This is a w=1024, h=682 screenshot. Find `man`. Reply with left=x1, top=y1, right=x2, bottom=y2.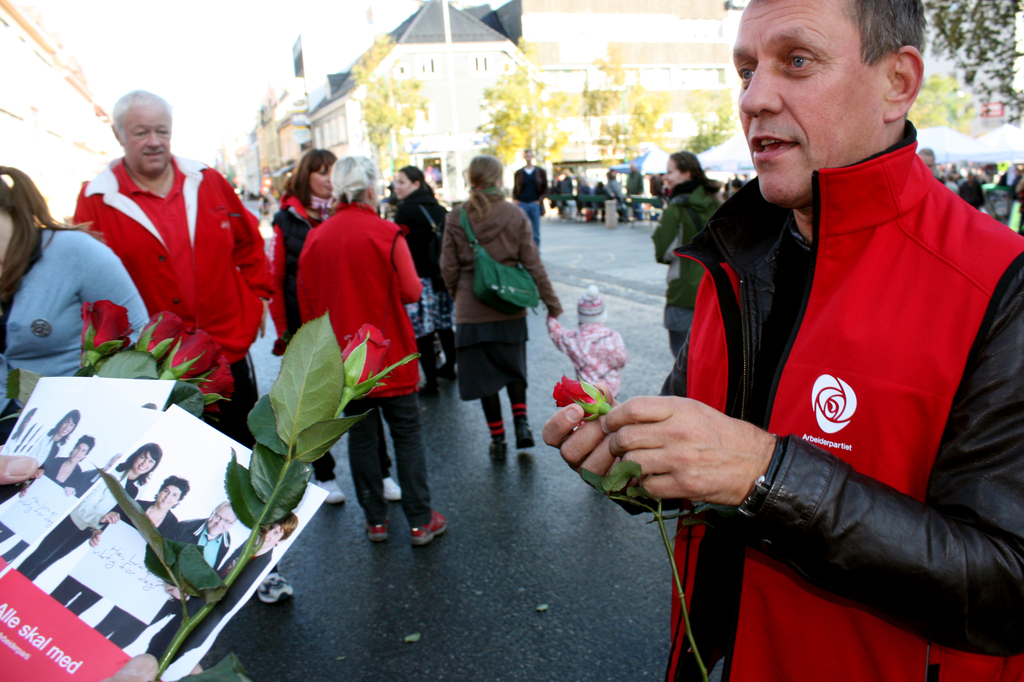
left=540, top=0, right=1023, bottom=681.
